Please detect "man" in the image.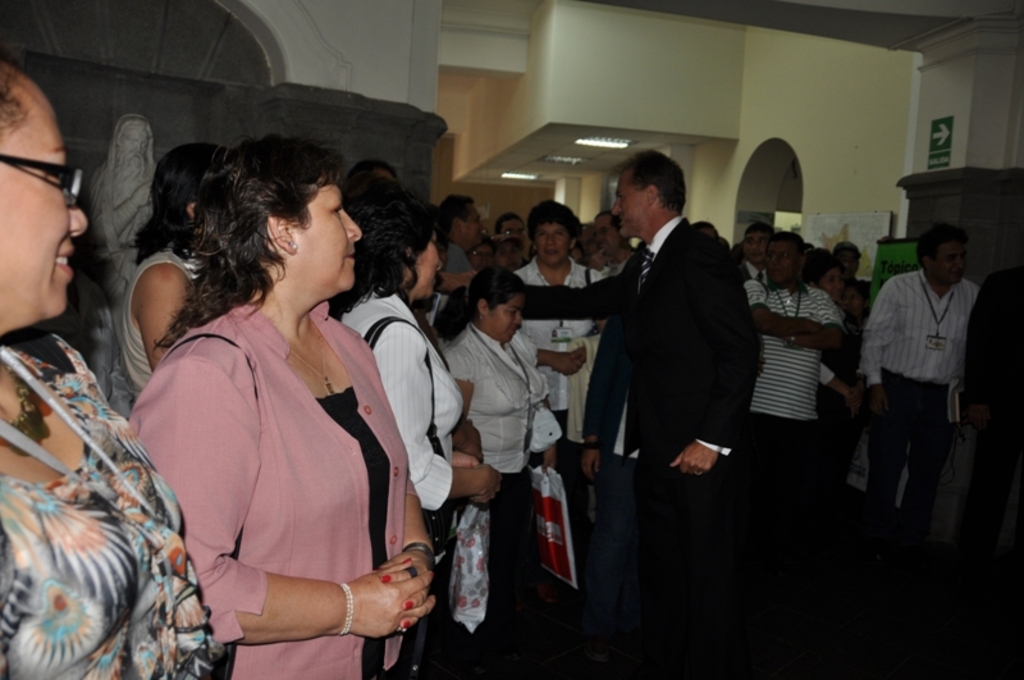
[x1=746, y1=232, x2=846, y2=574].
